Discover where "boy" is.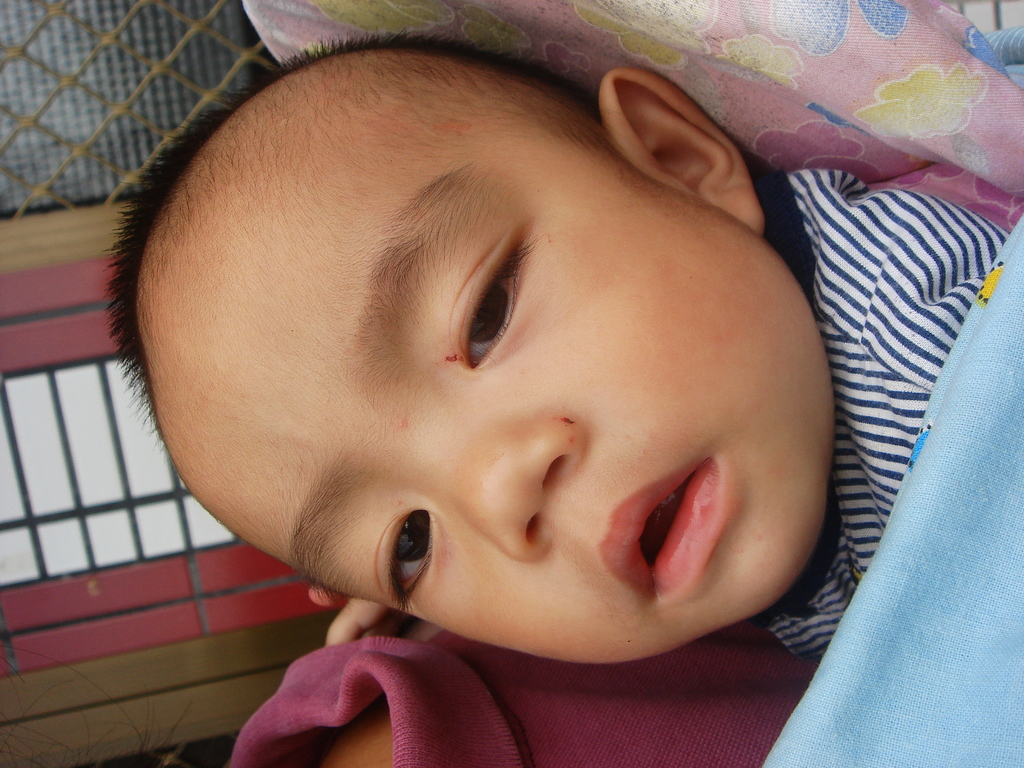
Discovered at (91,26,1012,673).
